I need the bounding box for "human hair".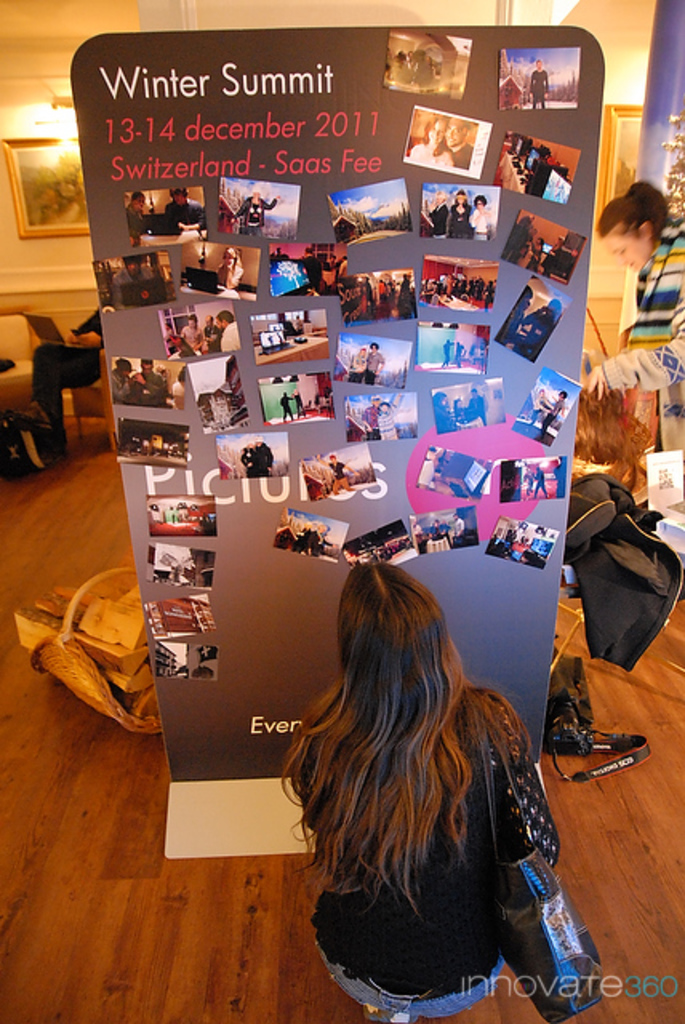
Here it is: [left=474, top=197, right=485, bottom=206].
